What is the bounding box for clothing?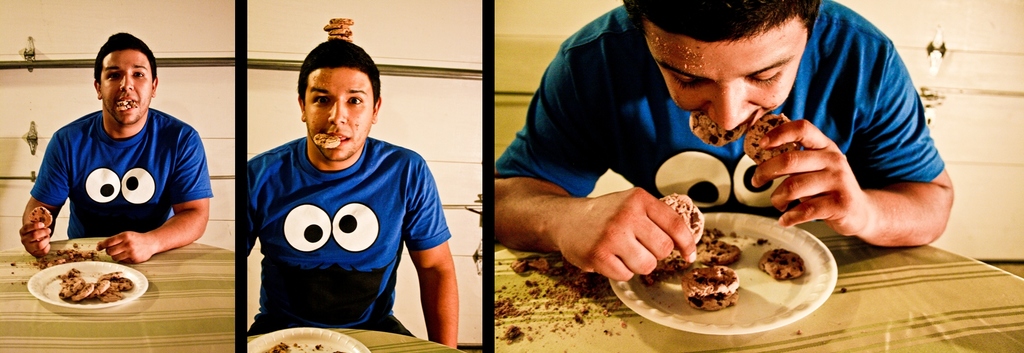
[29,108,214,240].
